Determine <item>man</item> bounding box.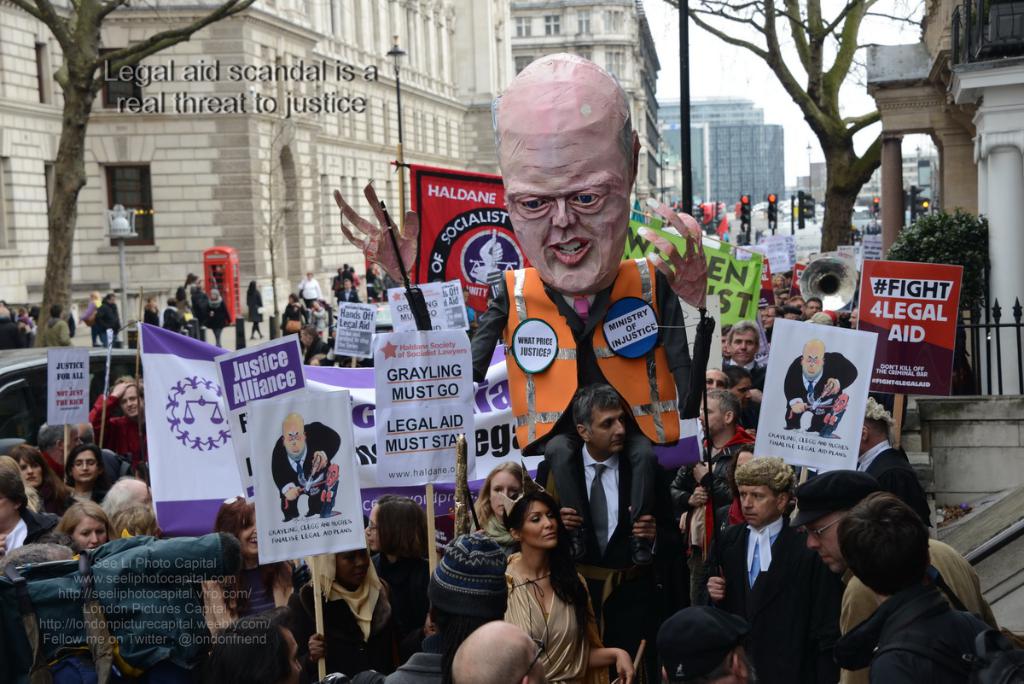
Determined: 693,389,760,597.
